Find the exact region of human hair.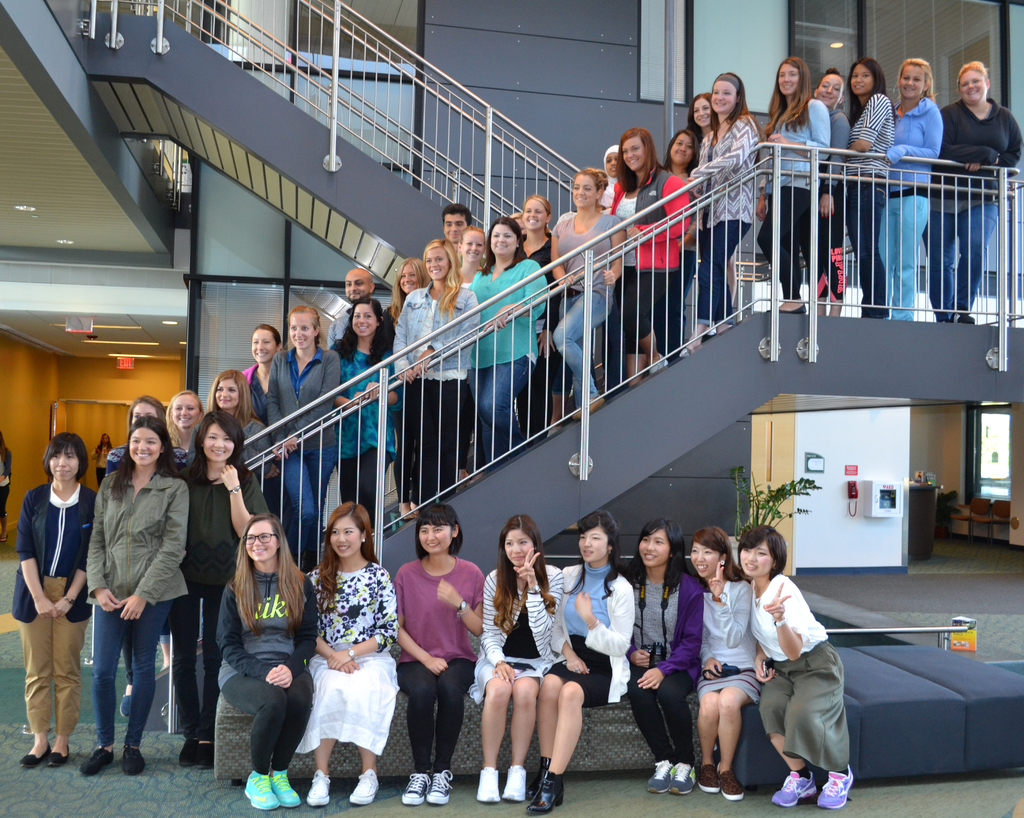
Exact region: 705,67,763,147.
